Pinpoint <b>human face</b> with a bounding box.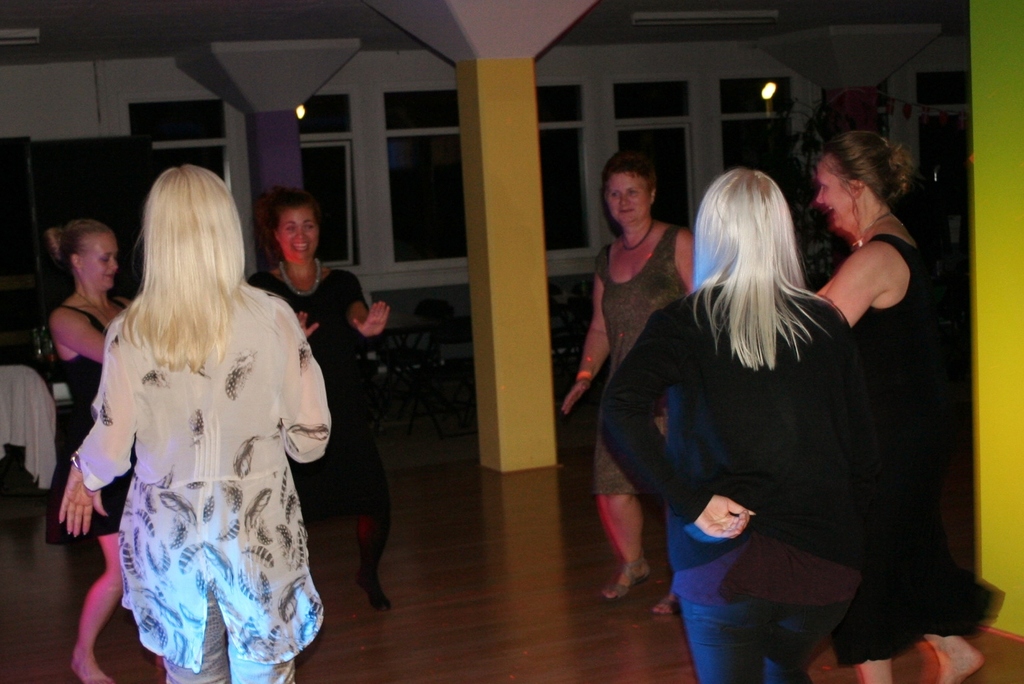
276:205:318:255.
